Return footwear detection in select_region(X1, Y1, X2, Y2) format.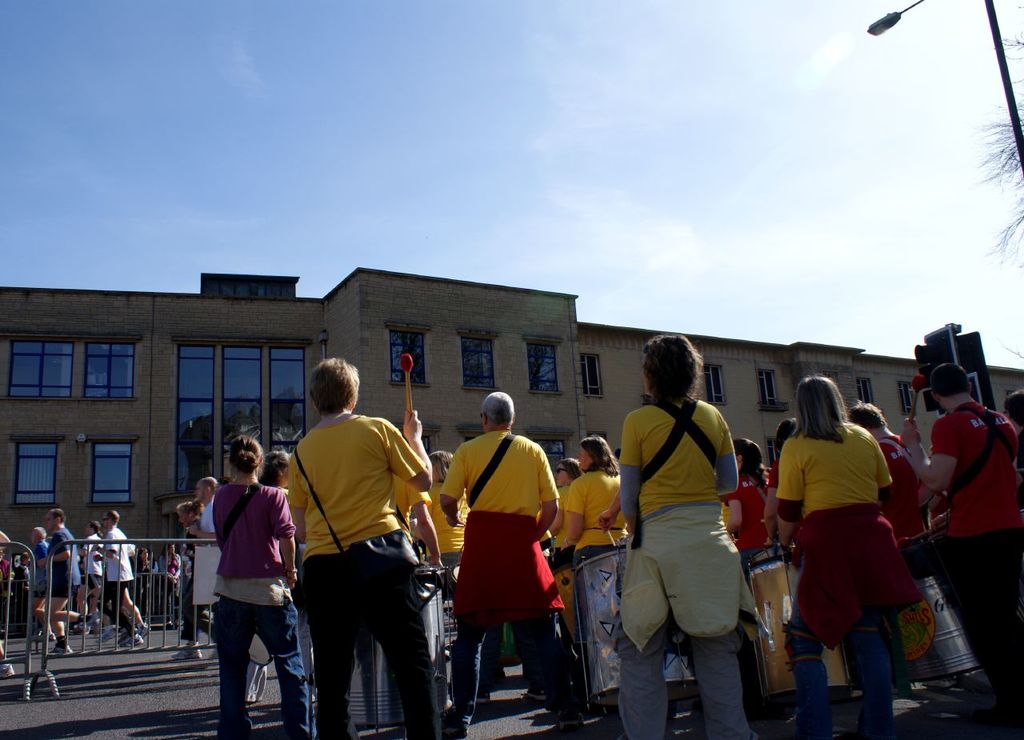
select_region(122, 637, 147, 650).
